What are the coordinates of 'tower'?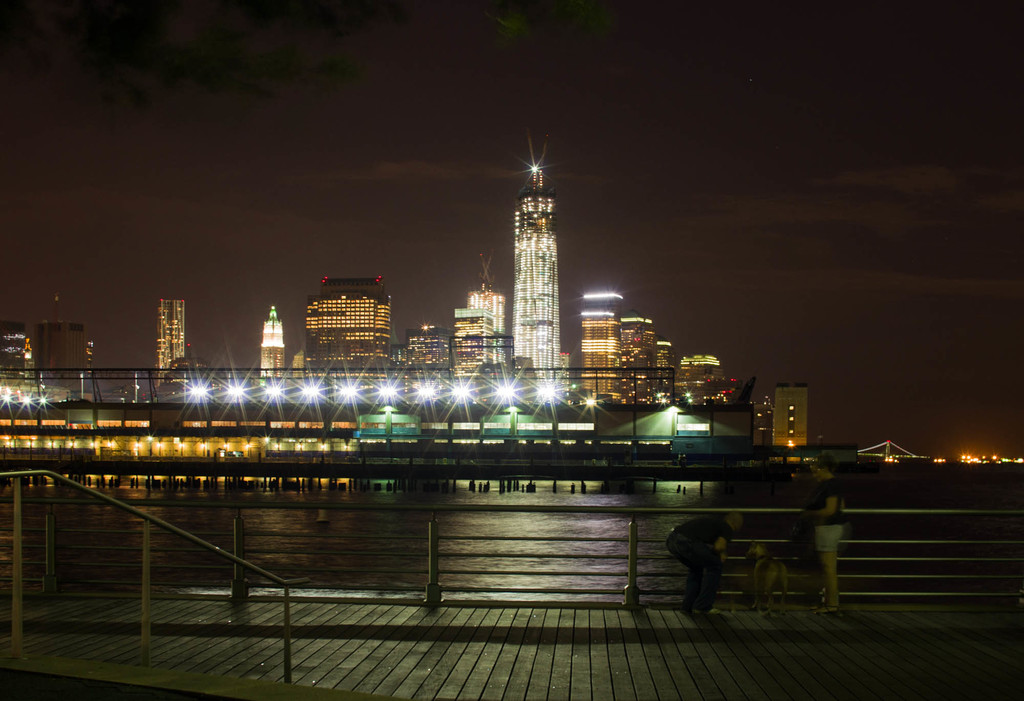
BBox(611, 315, 653, 413).
